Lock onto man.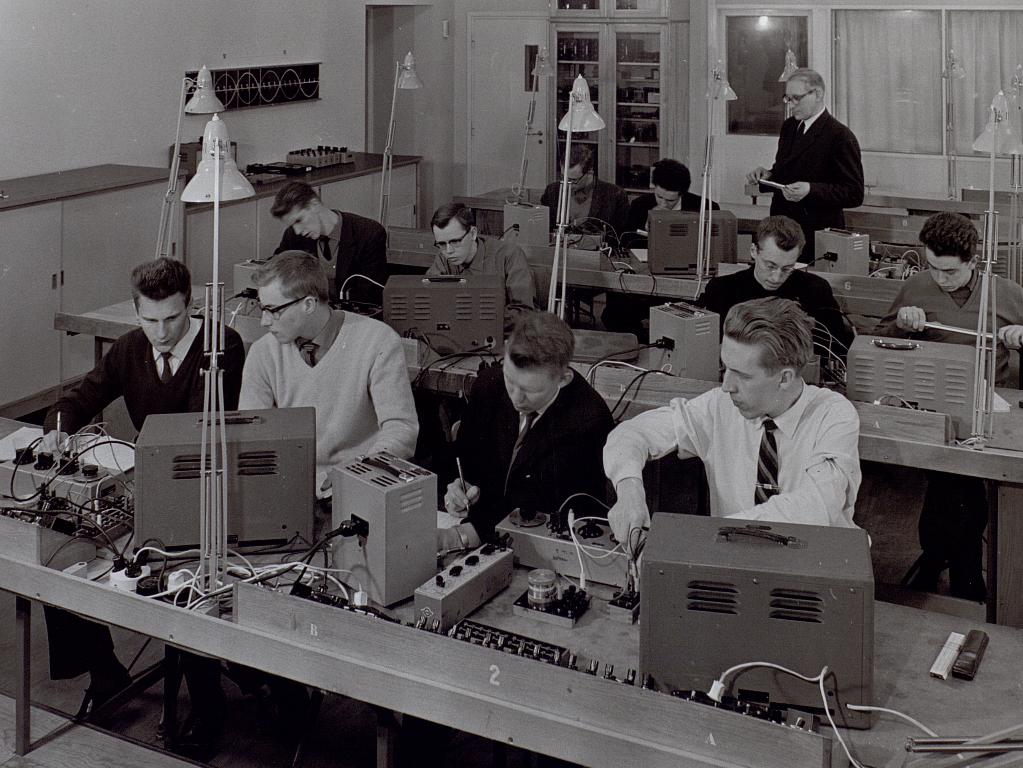
Locked: l=236, t=251, r=421, b=767.
